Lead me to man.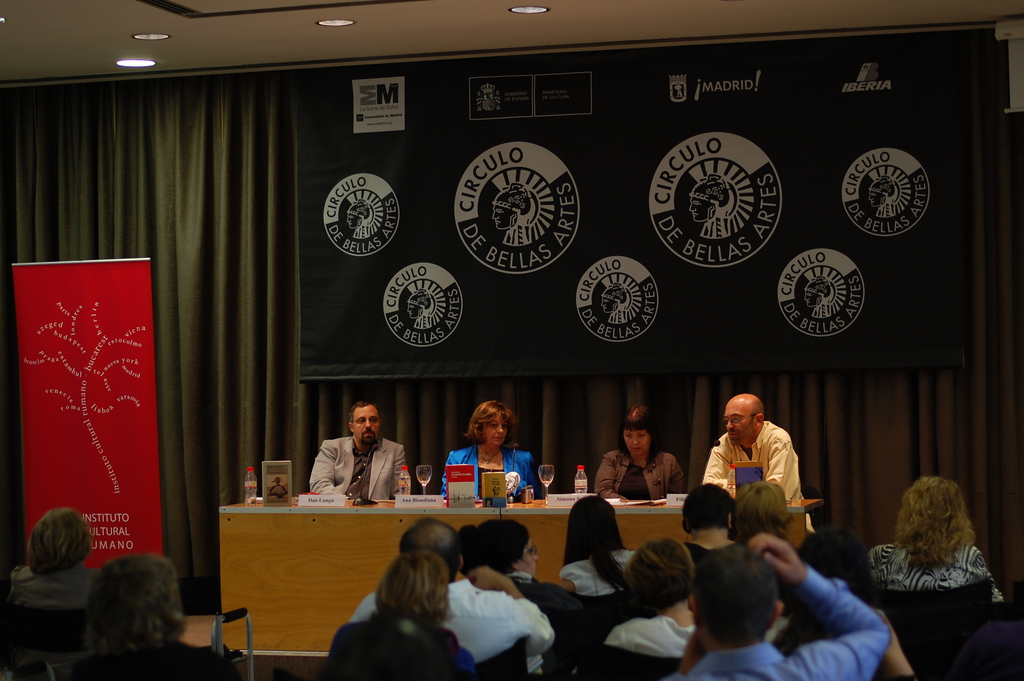
Lead to crop(660, 529, 895, 680).
